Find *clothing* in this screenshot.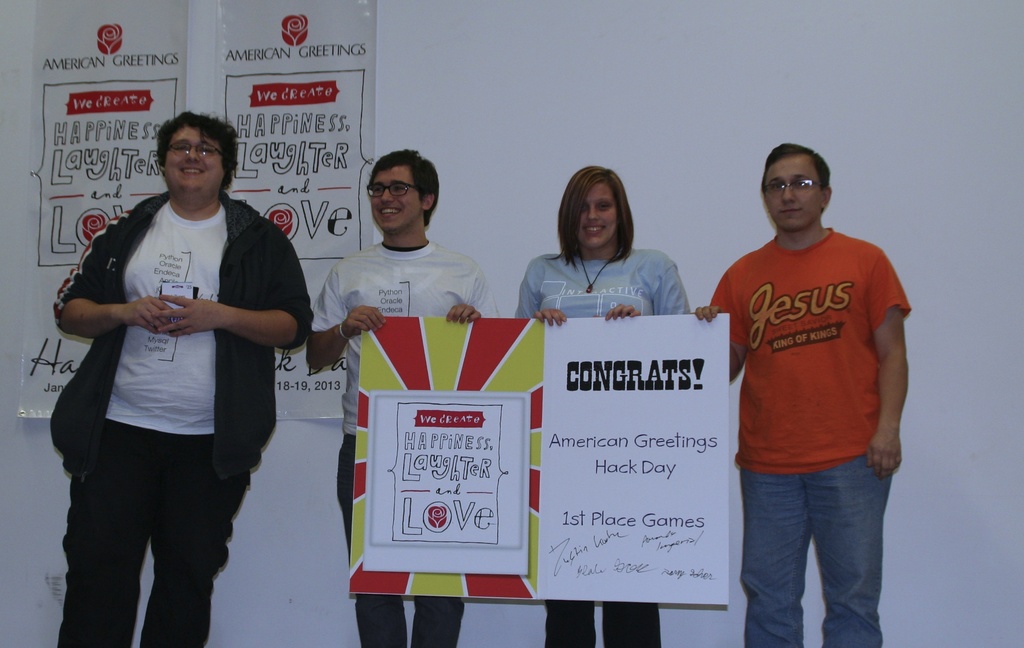
The bounding box for *clothing* is bbox=[524, 244, 689, 647].
